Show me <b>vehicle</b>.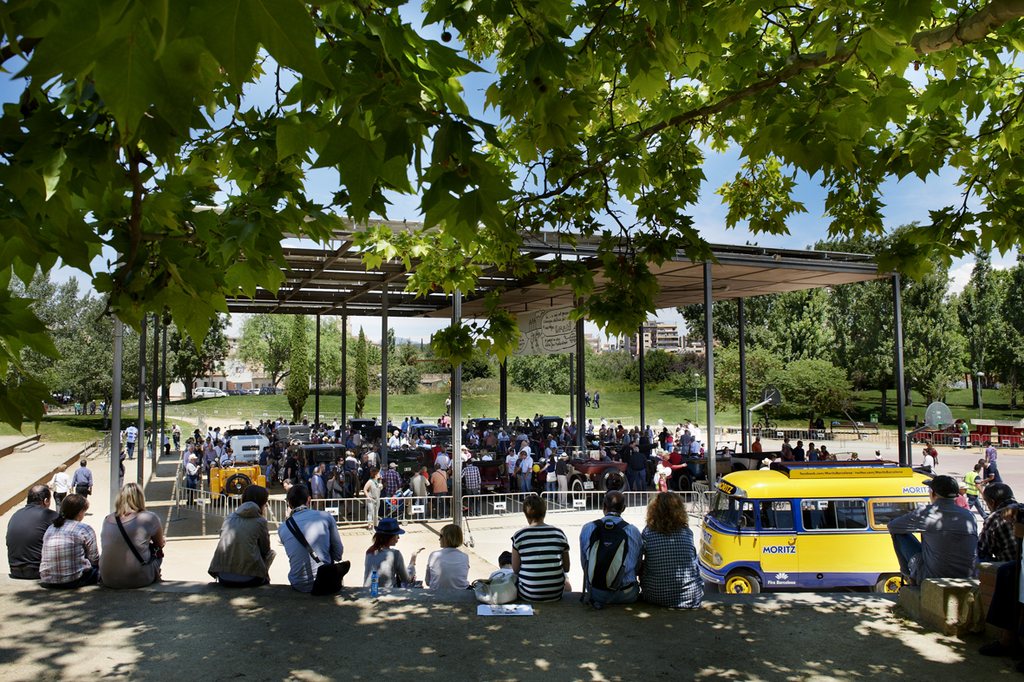
<b>vehicle</b> is here: bbox=[704, 478, 932, 598].
